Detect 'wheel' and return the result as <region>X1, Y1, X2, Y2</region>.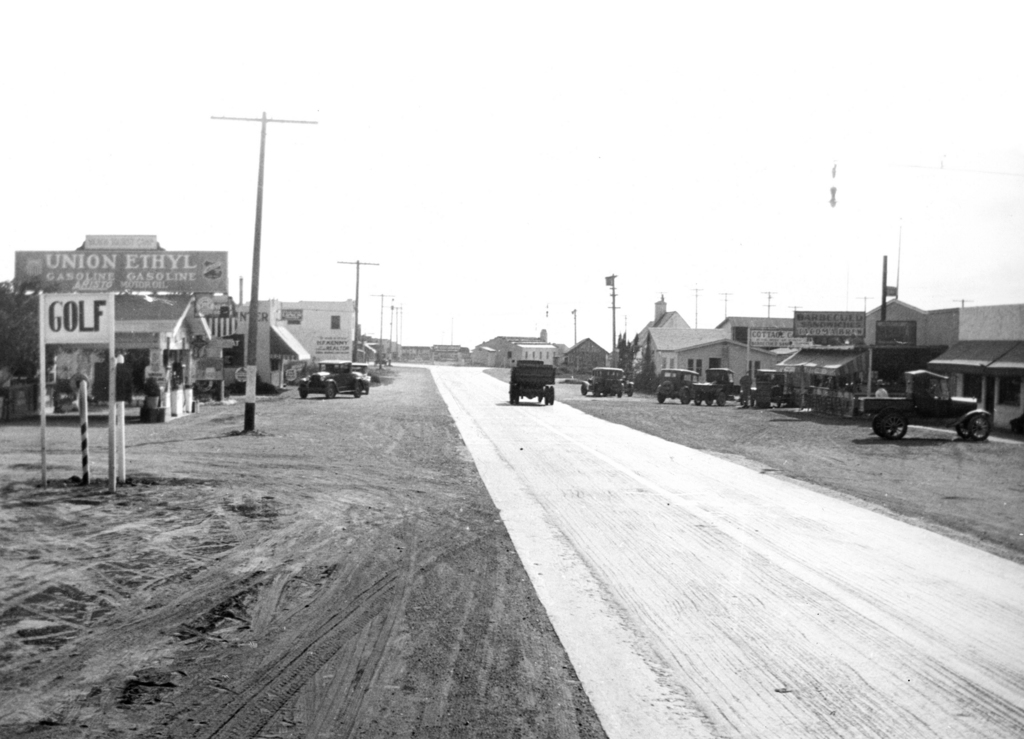
<region>695, 393, 703, 405</region>.
